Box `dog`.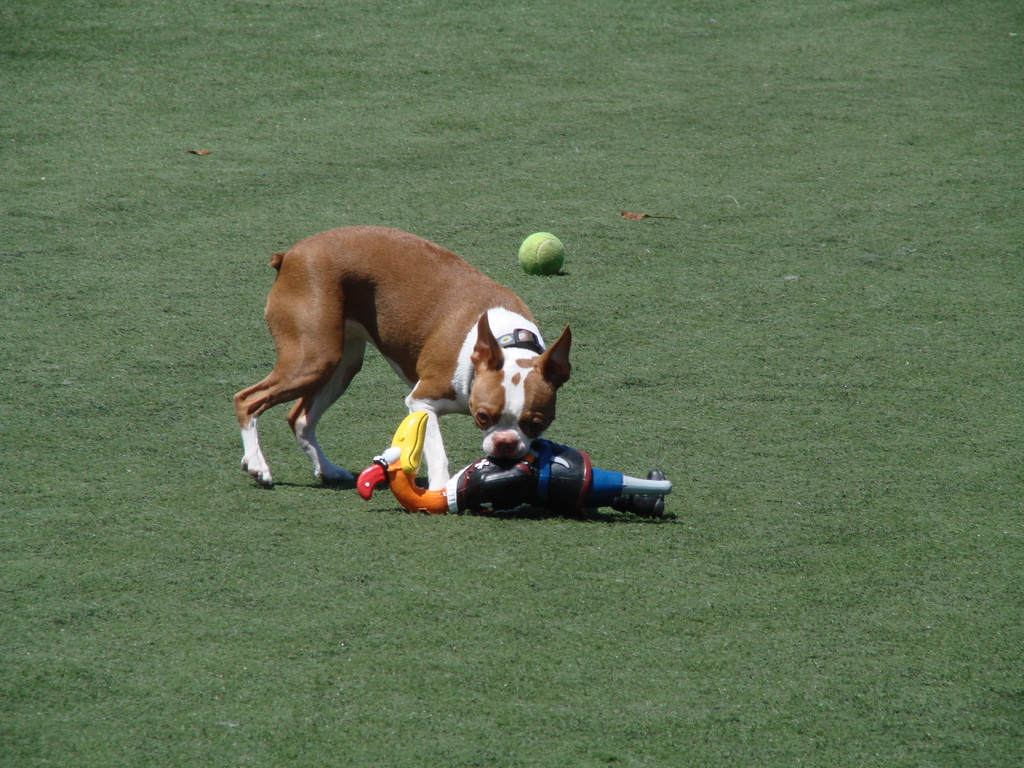
[left=230, top=225, right=579, bottom=484].
